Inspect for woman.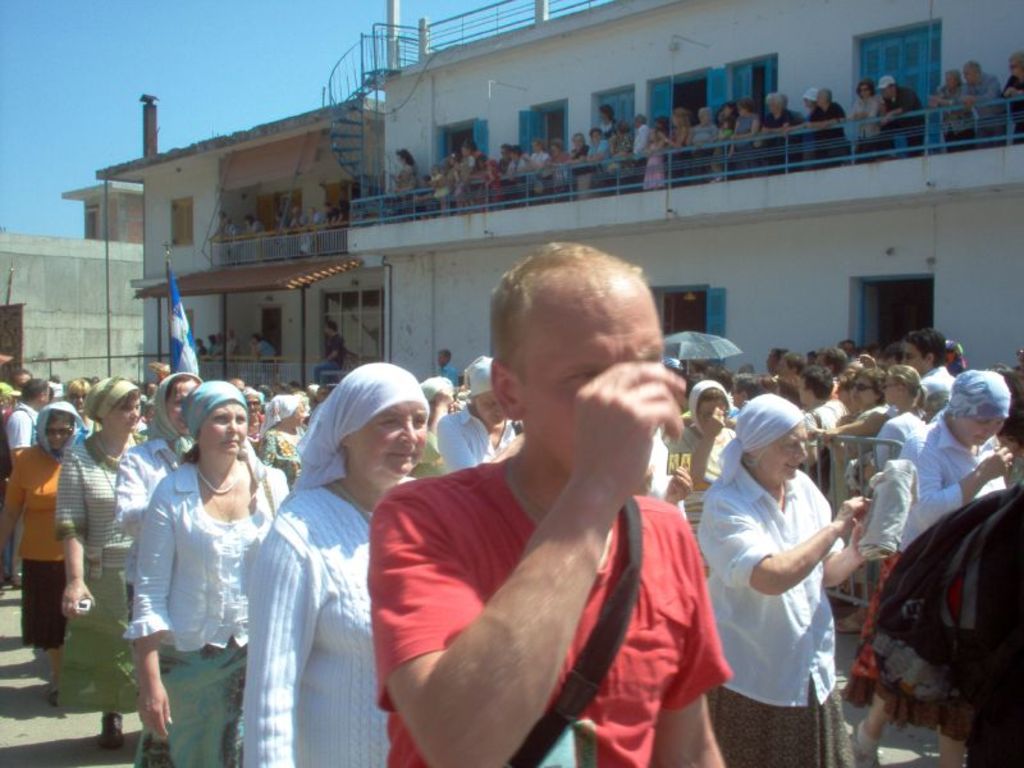
Inspection: {"x1": 836, "y1": 371, "x2": 1023, "y2": 767}.
